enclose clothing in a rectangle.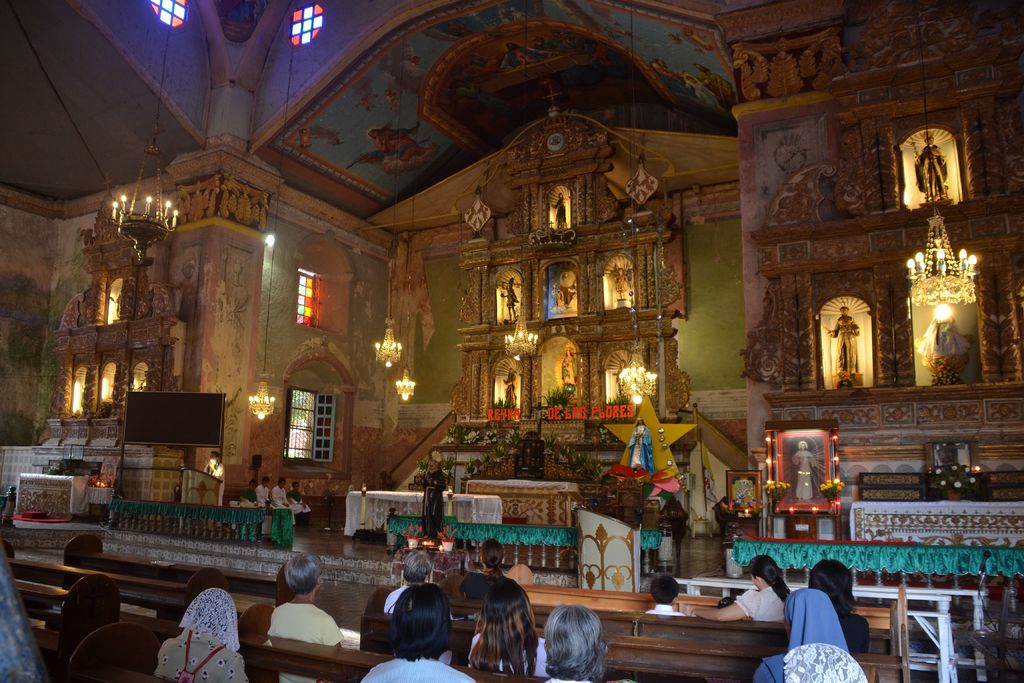
x1=240, y1=484, x2=259, y2=504.
